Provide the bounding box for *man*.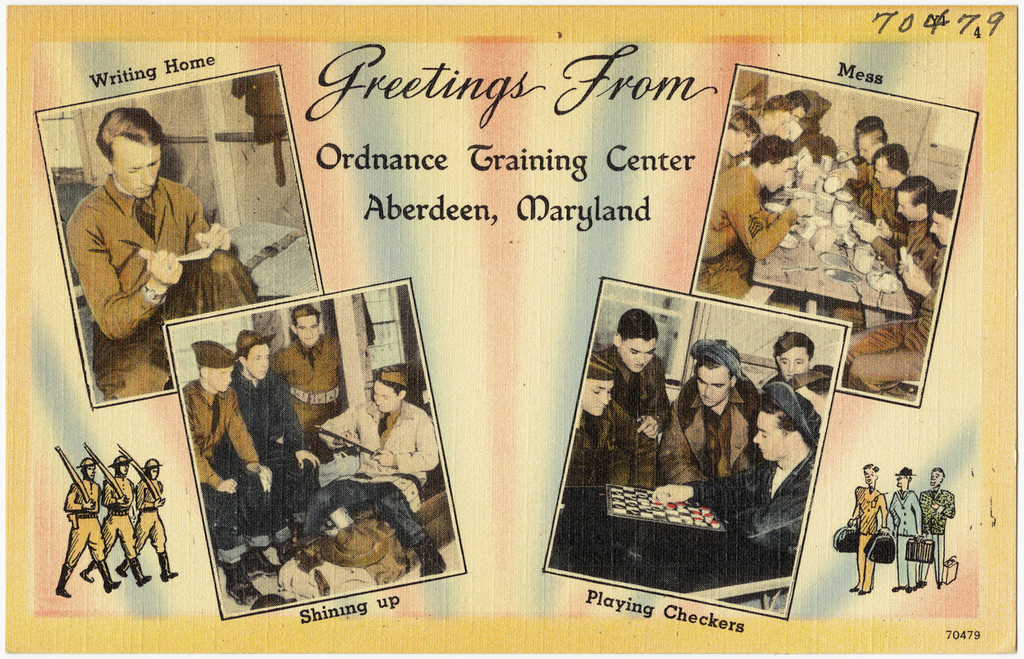
BBox(840, 113, 885, 172).
